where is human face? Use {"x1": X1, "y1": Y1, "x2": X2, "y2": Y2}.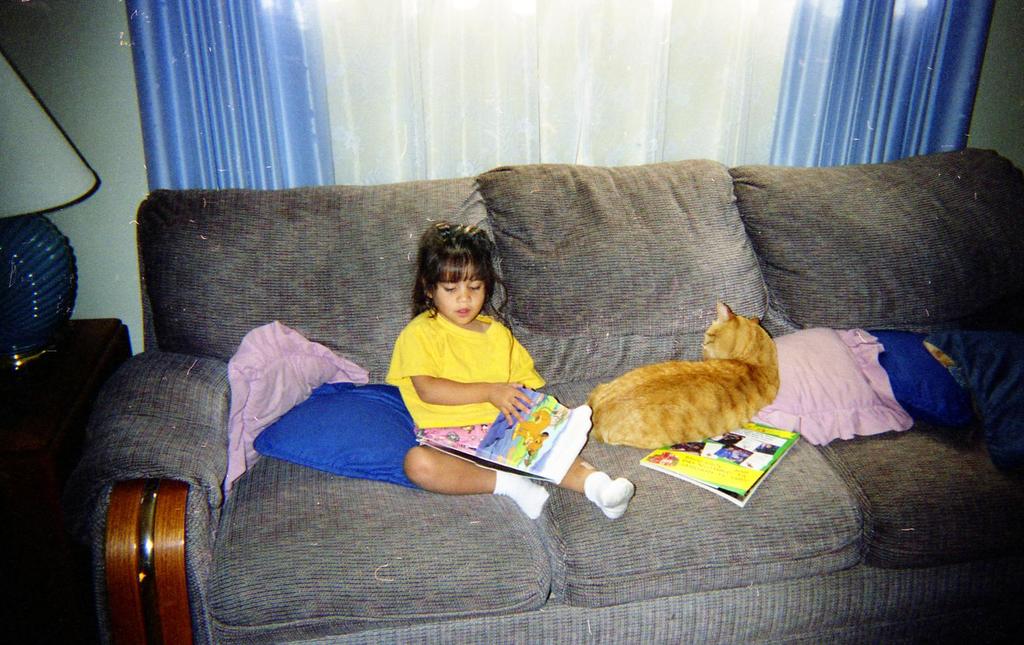
{"x1": 433, "y1": 257, "x2": 484, "y2": 323}.
